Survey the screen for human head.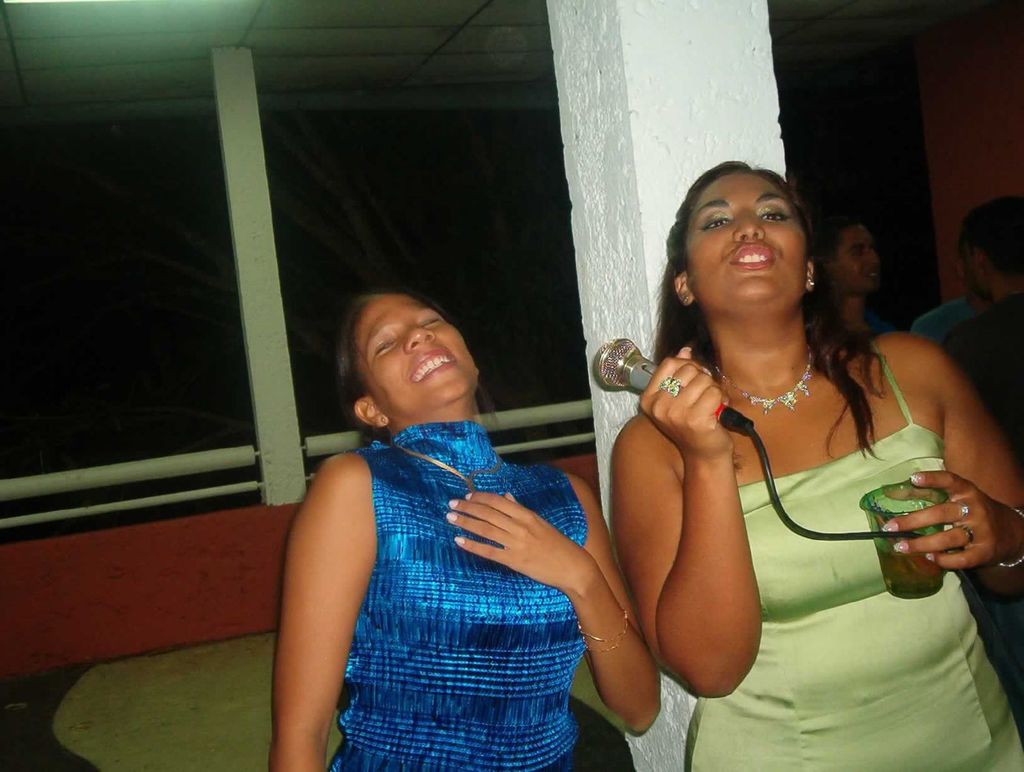
Survey found: box(970, 201, 1023, 295).
